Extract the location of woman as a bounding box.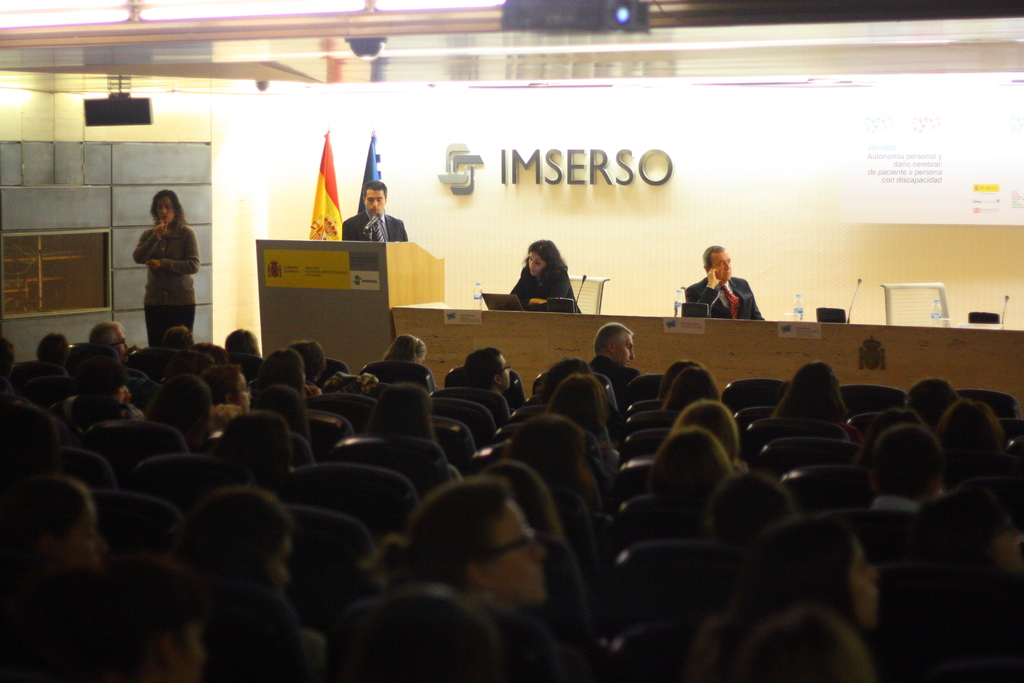
{"left": 661, "top": 361, "right": 724, "bottom": 415}.
